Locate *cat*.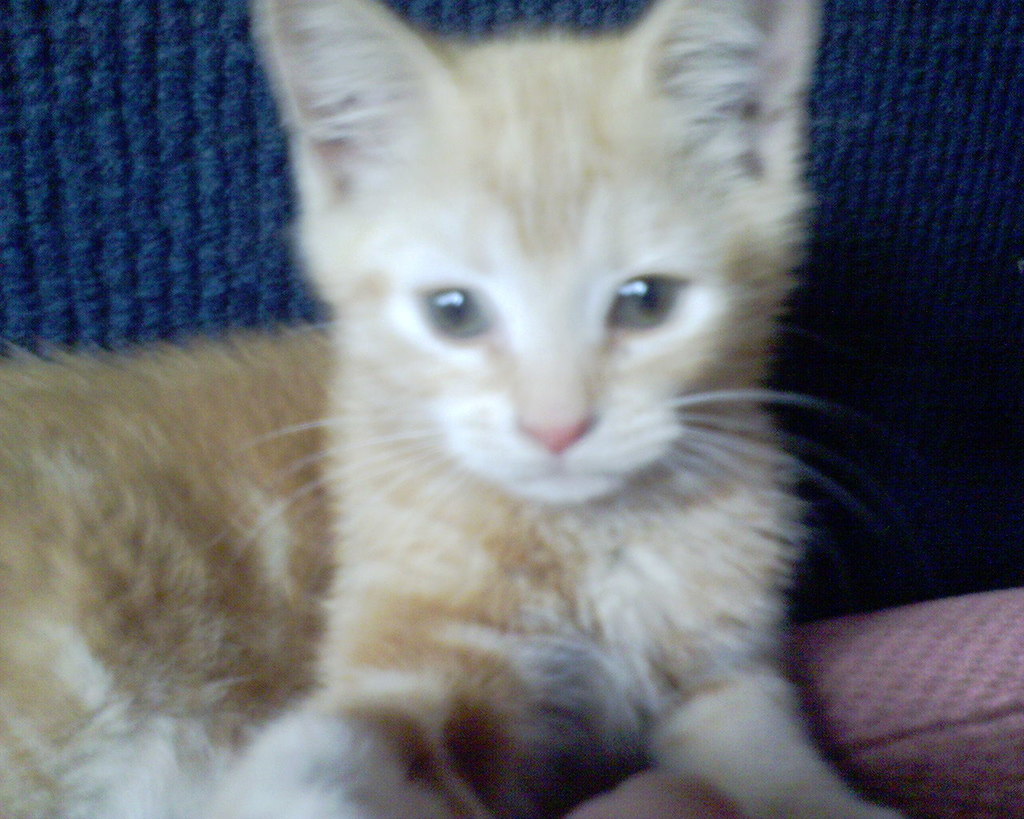
Bounding box: crop(0, 0, 942, 818).
